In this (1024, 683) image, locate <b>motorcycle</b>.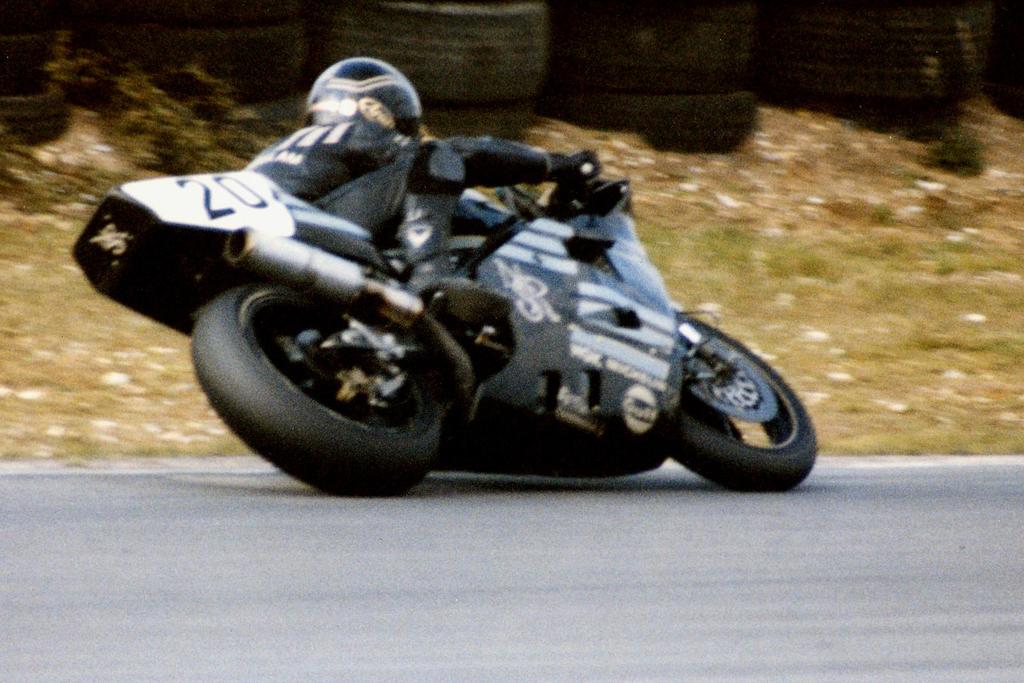
Bounding box: detection(58, 113, 806, 495).
